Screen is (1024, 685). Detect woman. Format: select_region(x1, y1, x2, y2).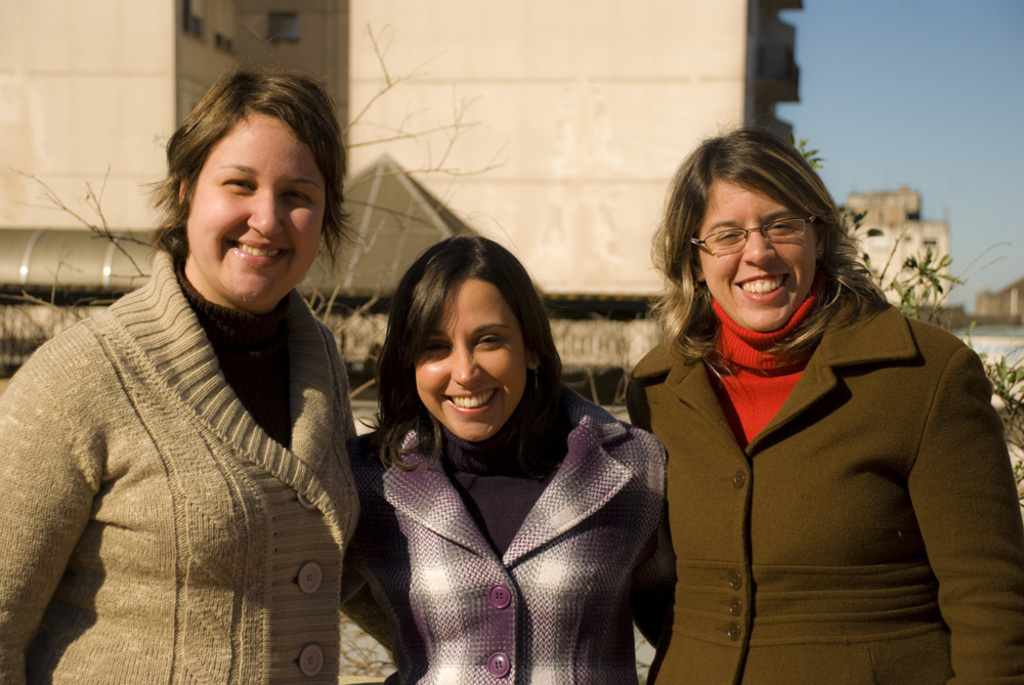
select_region(0, 67, 359, 684).
